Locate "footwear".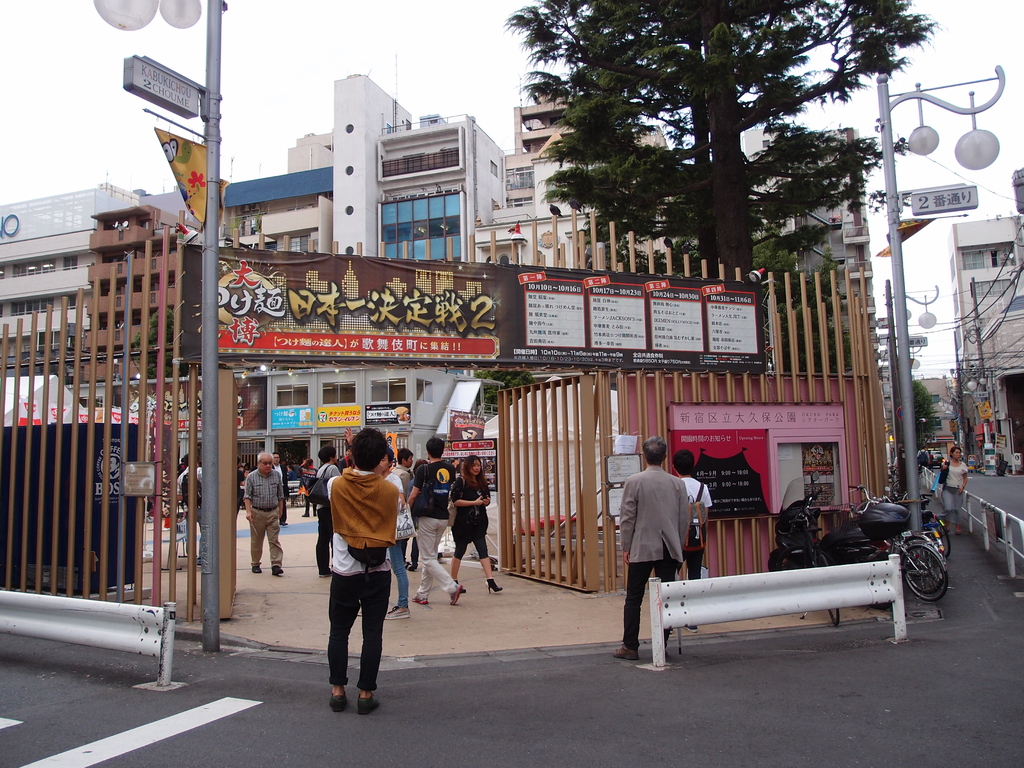
Bounding box: crop(684, 626, 700, 637).
